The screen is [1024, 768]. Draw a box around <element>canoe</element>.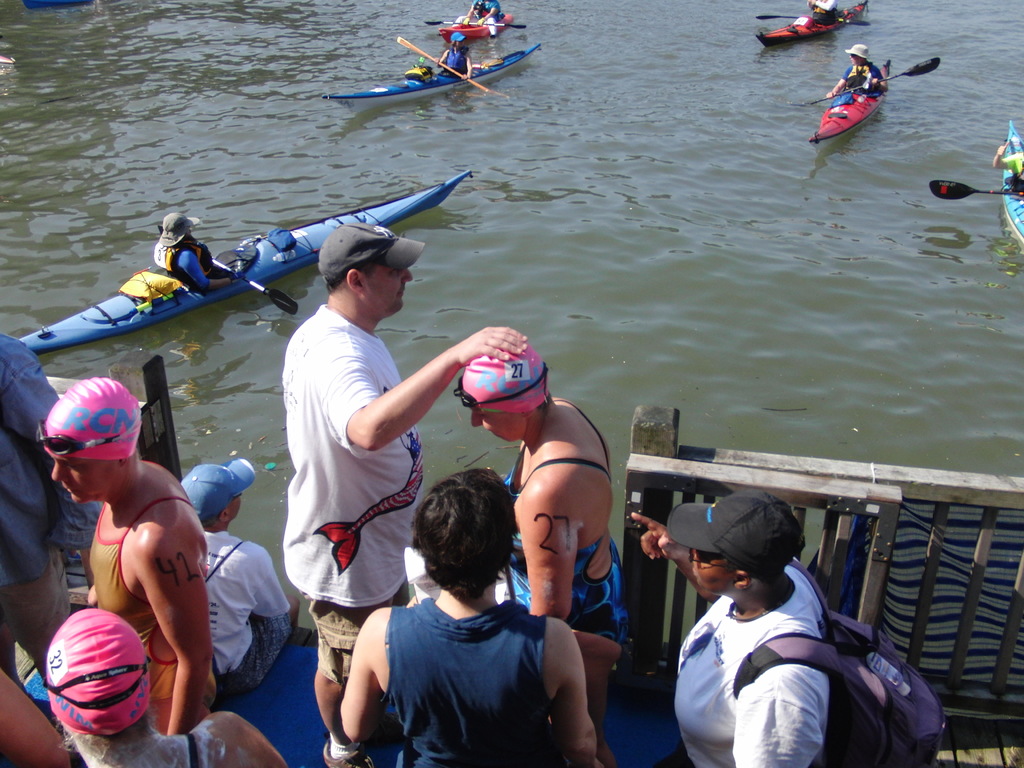
317, 45, 540, 118.
